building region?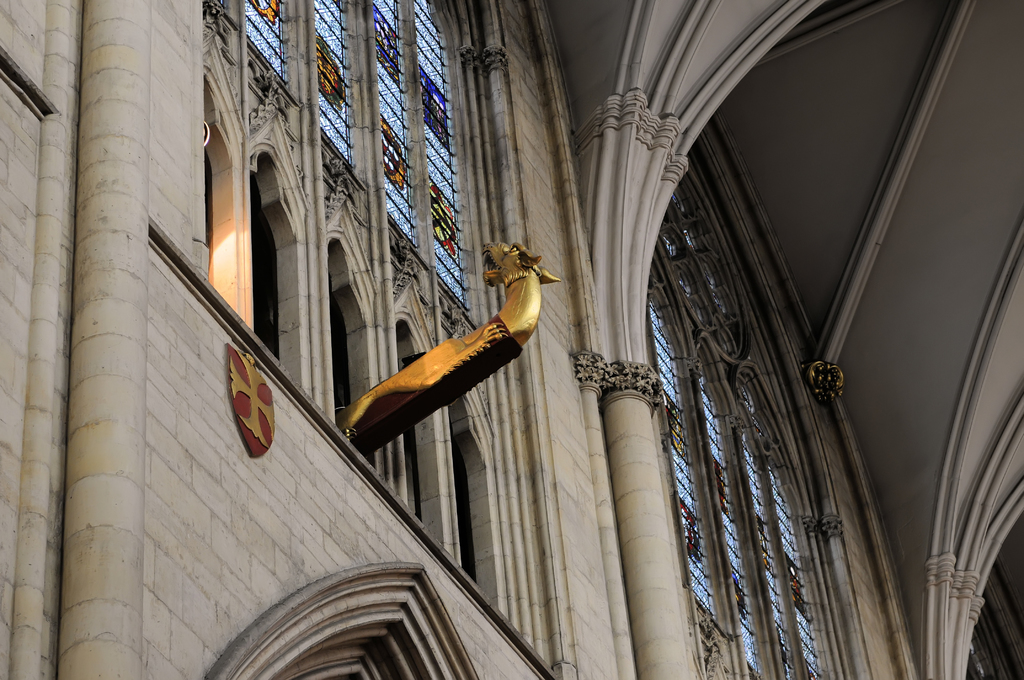
<bbox>0, 0, 1021, 679</bbox>
